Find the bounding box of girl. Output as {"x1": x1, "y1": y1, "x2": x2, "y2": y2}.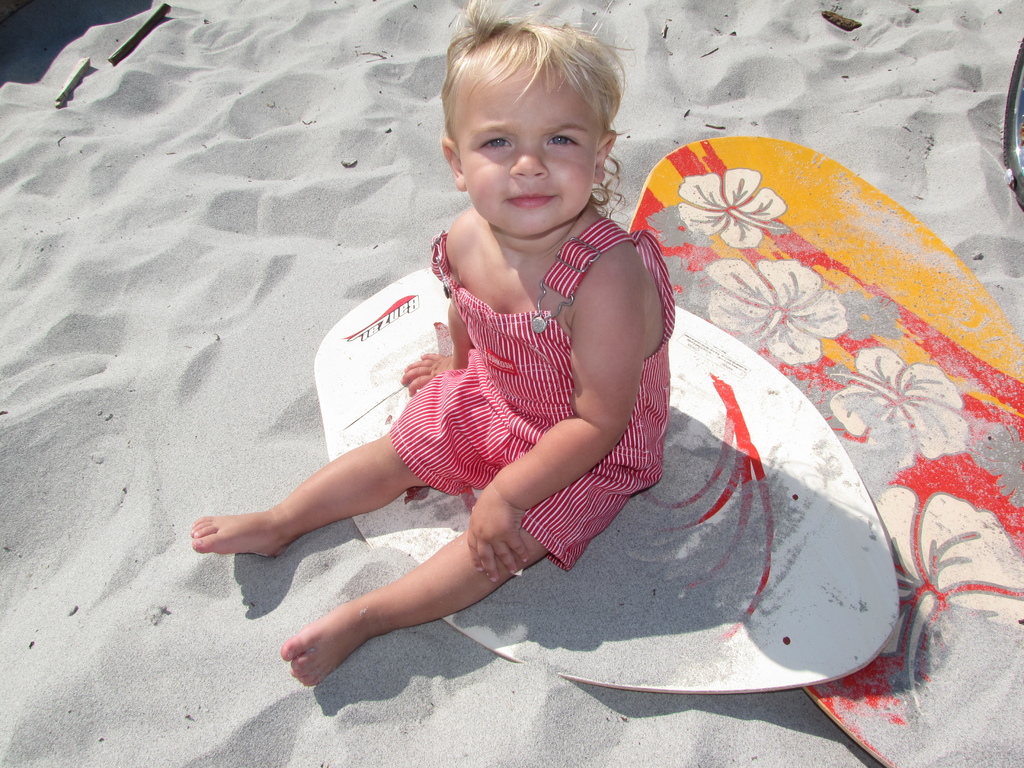
{"x1": 189, "y1": 0, "x2": 681, "y2": 694}.
